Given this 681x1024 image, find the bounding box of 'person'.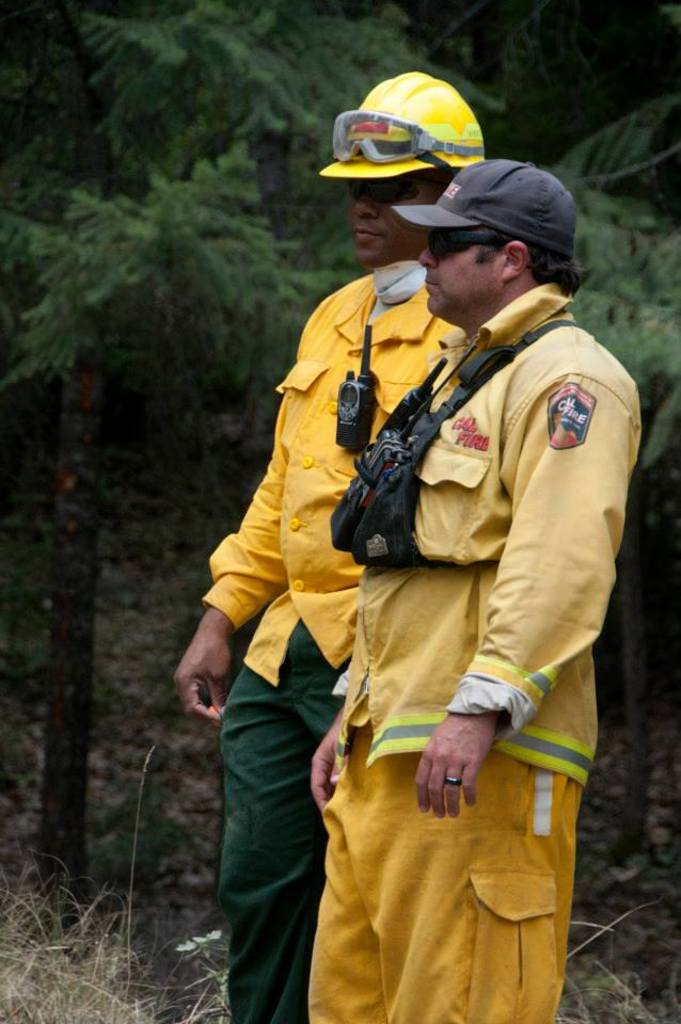
bbox=[172, 71, 485, 1023].
